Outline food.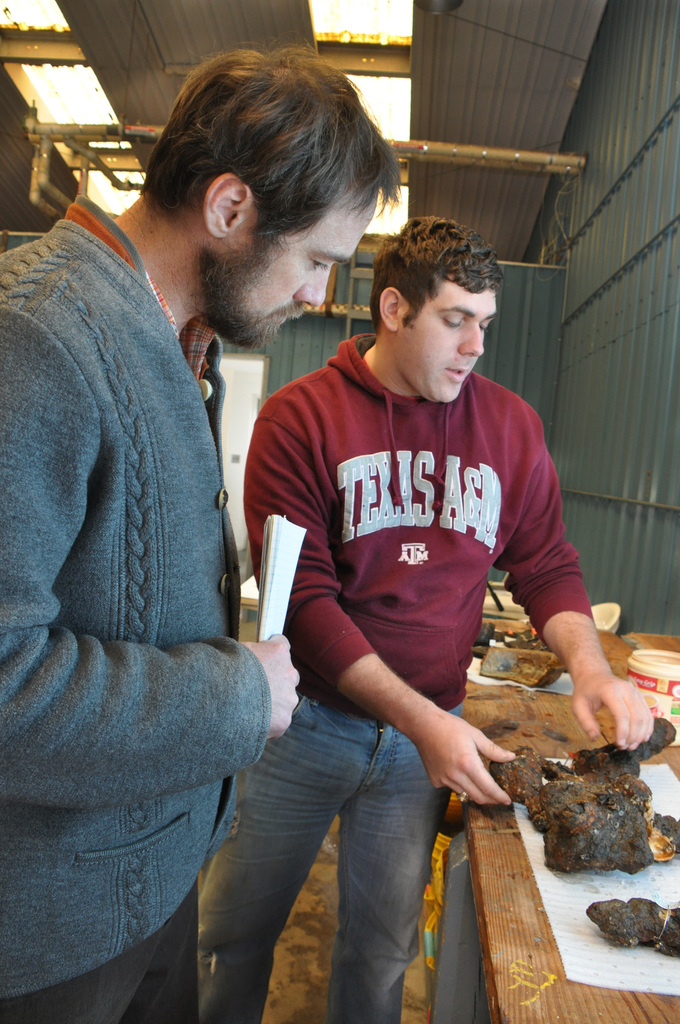
Outline: 581/893/667/950.
